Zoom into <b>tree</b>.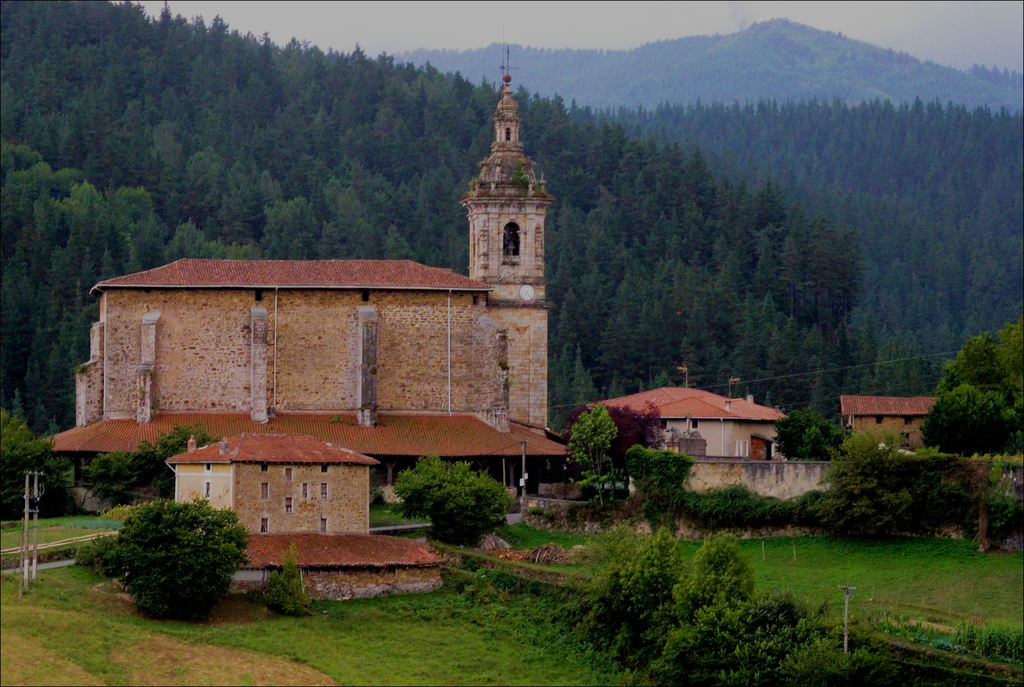
Zoom target: 545 293 579 379.
